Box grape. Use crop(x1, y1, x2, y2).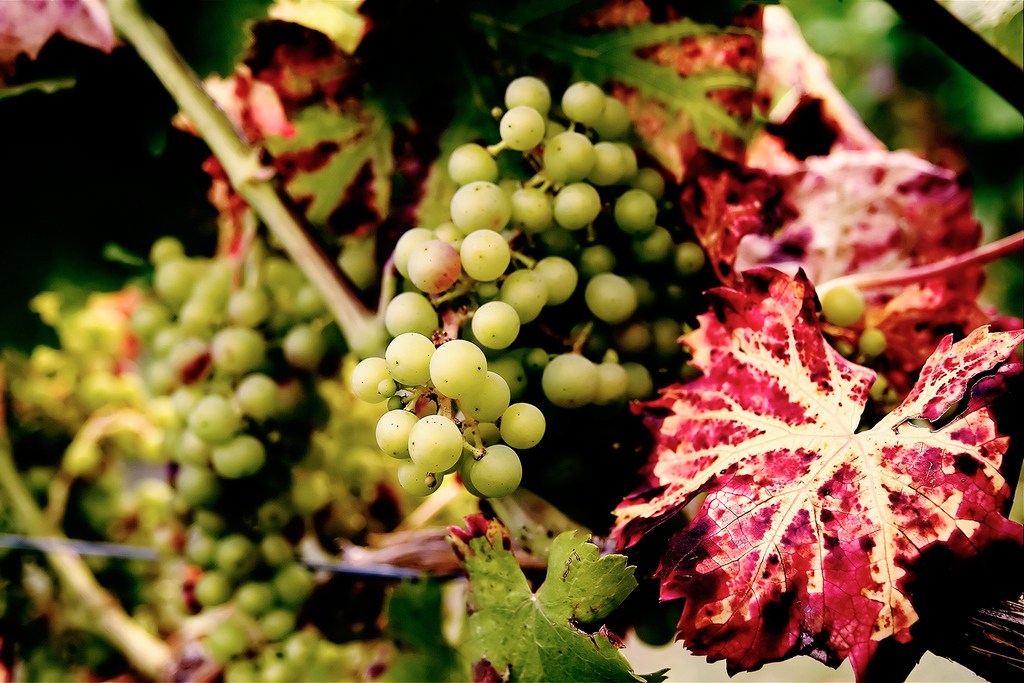
crop(821, 287, 860, 325).
